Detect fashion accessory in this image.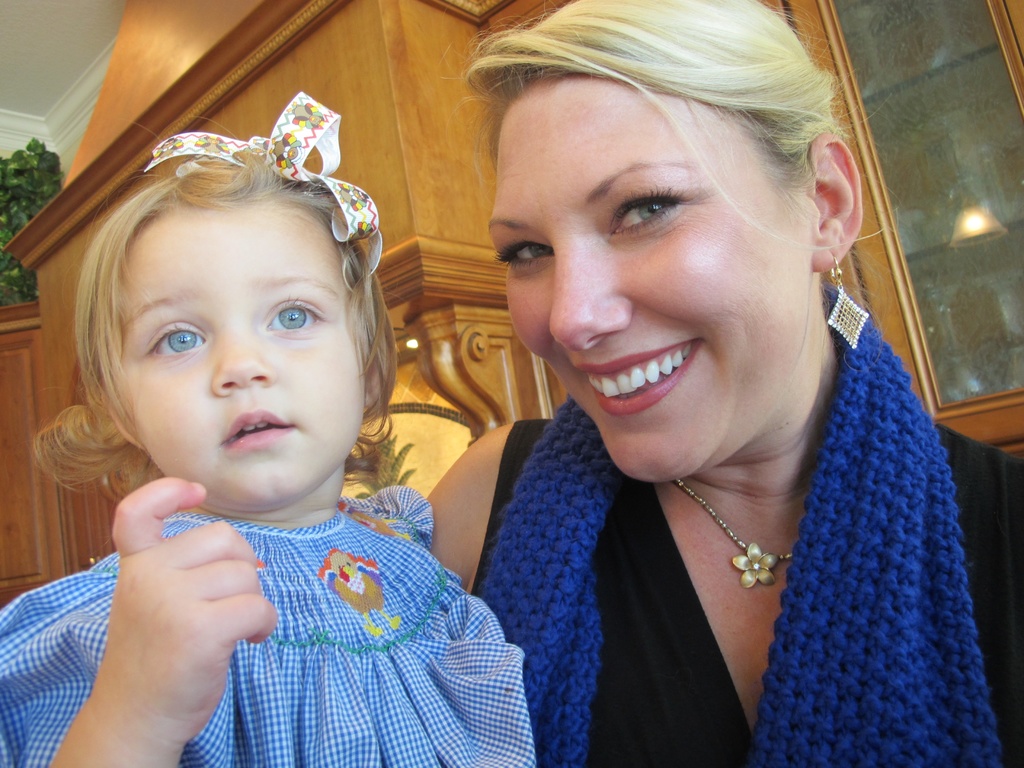
Detection: BBox(140, 92, 380, 276).
